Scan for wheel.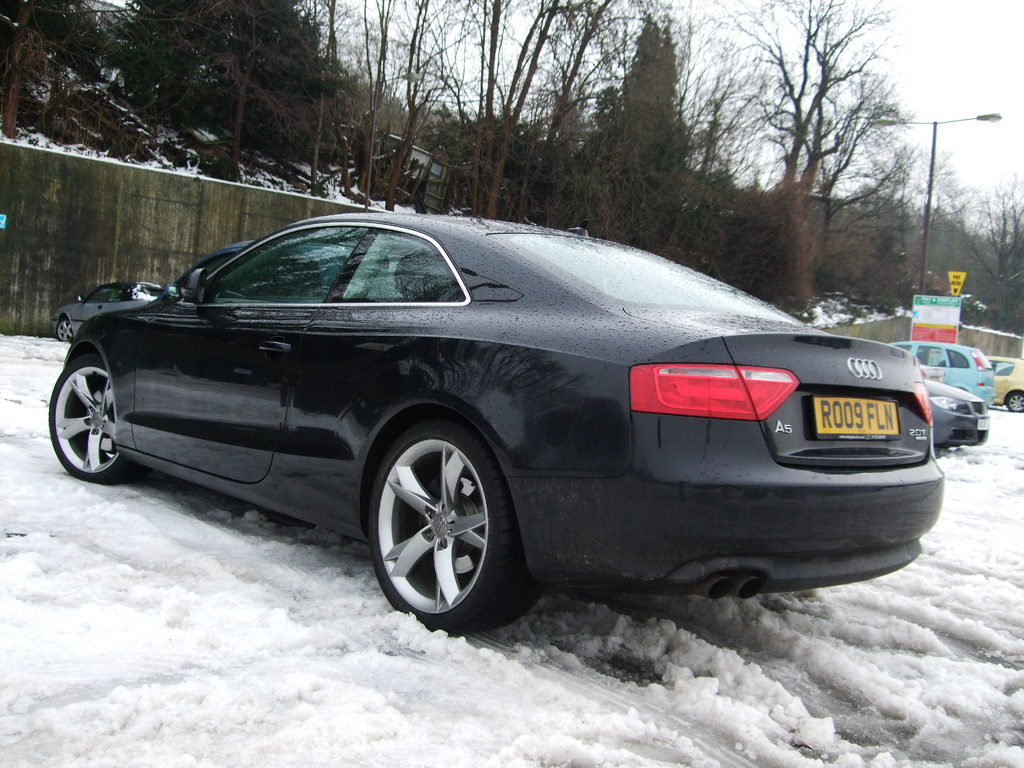
Scan result: select_region(42, 344, 132, 483).
